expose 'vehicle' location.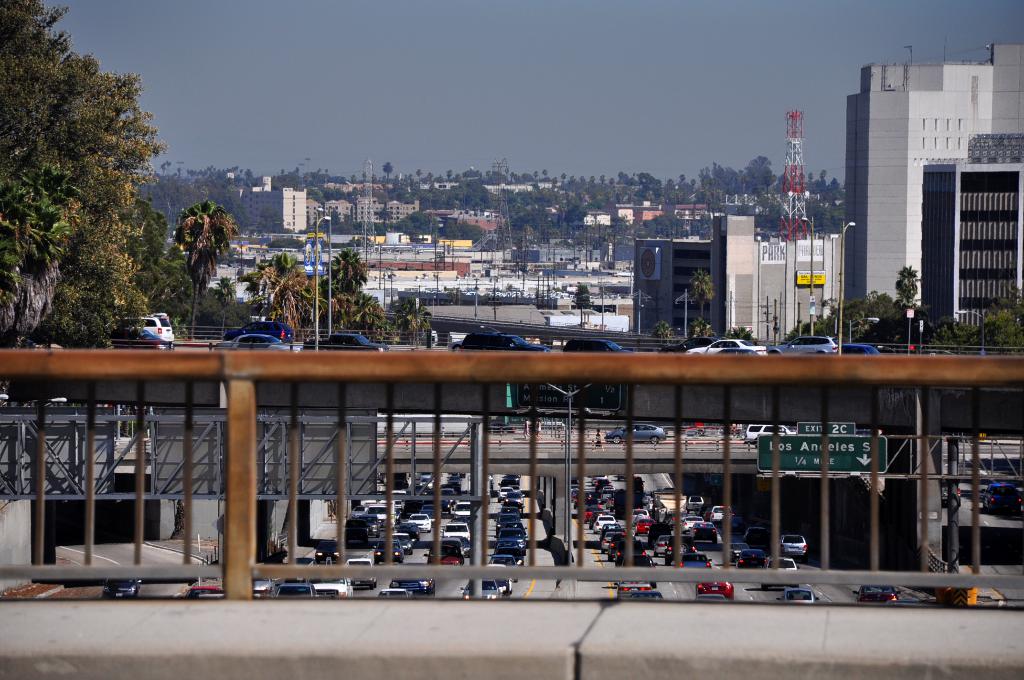
Exposed at bbox=(223, 329, 287, 357).
